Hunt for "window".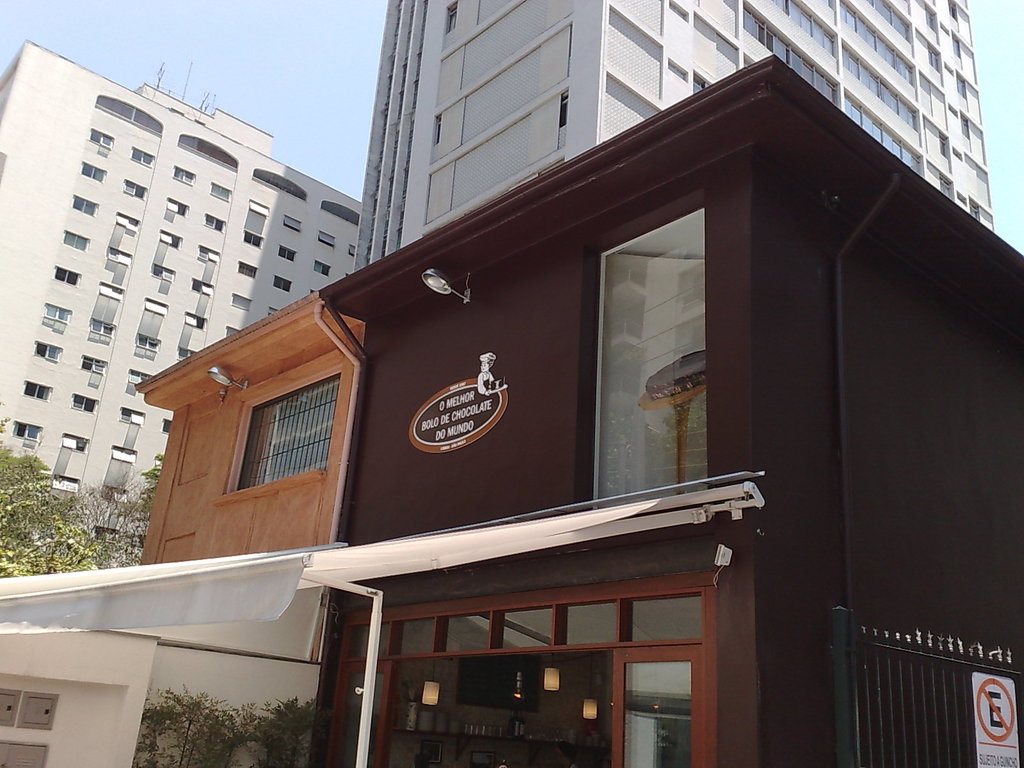
Hunted down at bbox=[88, 319, 115, 339].
